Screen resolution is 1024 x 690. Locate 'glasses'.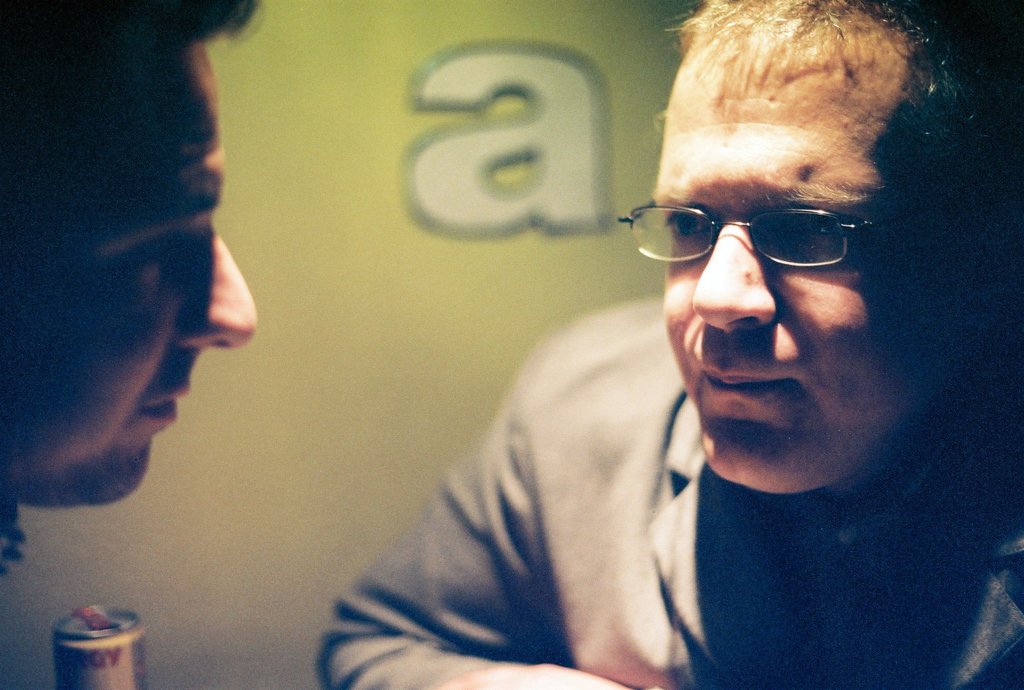
region(614, 201, 875, 272).
